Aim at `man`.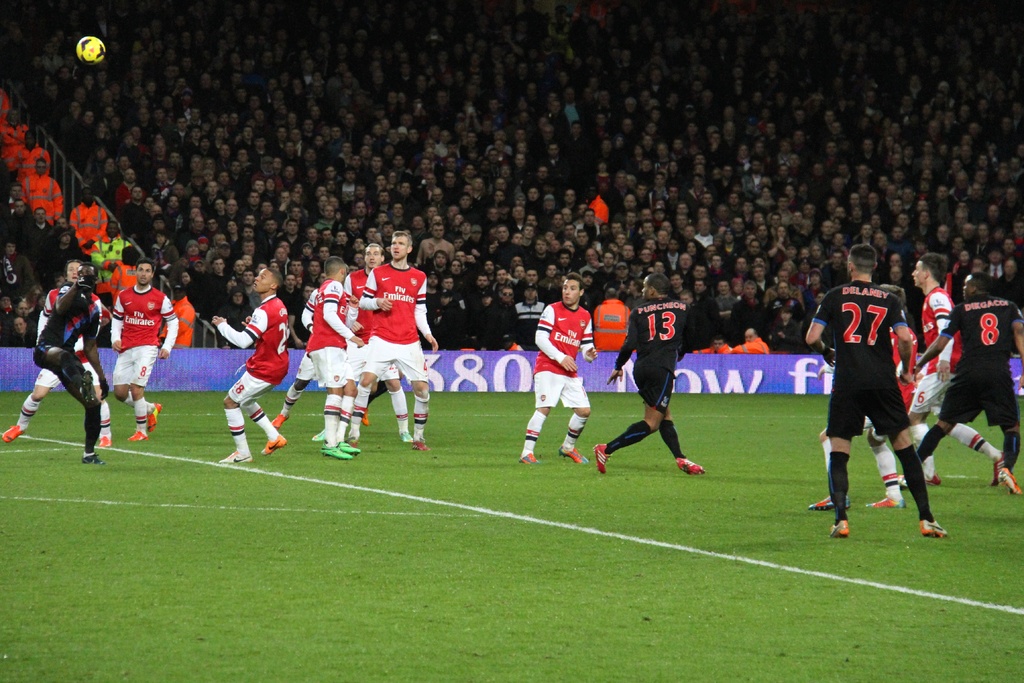
Aimed at 104,259,176,444.
